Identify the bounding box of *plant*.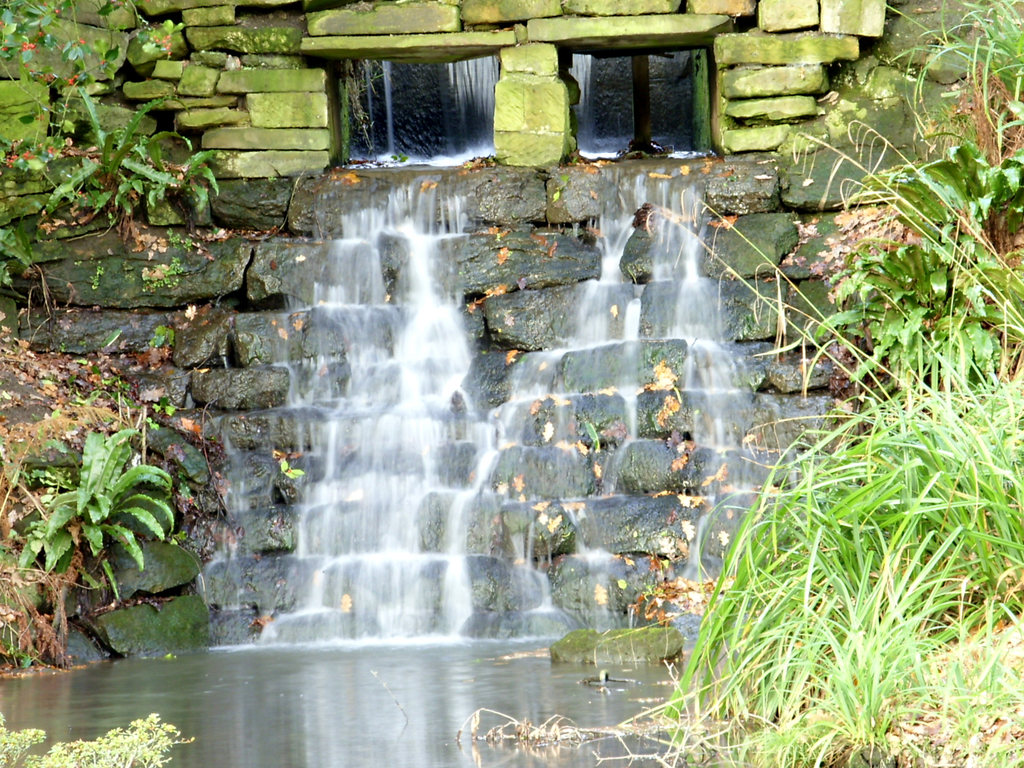
l=0, t=226, r=81, b=337.
